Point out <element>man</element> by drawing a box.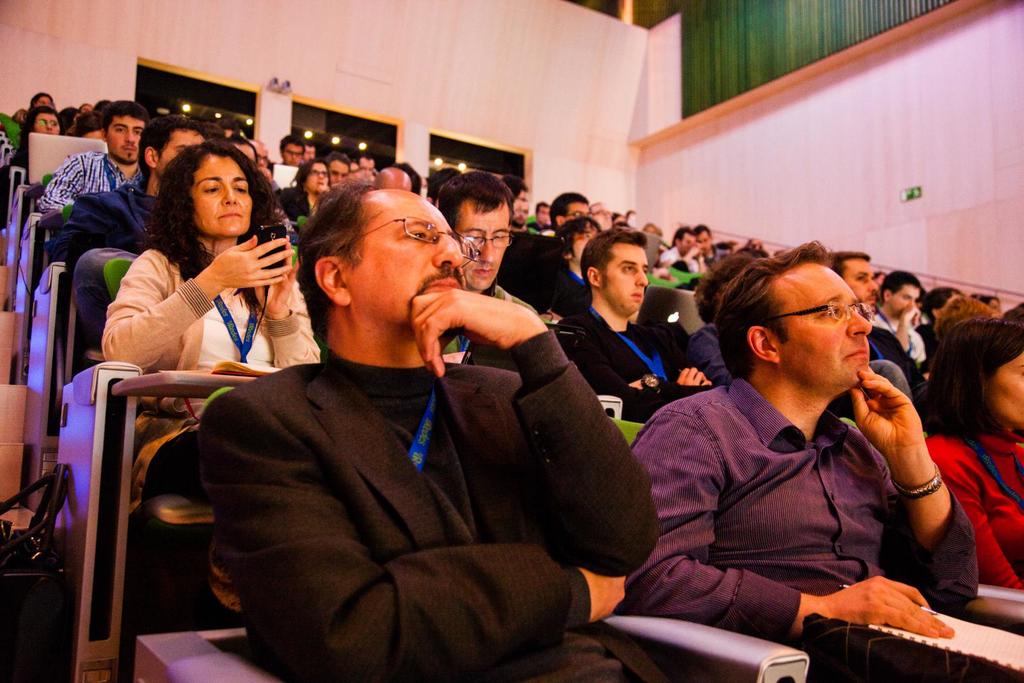
region(692, 221, 737, 261).
